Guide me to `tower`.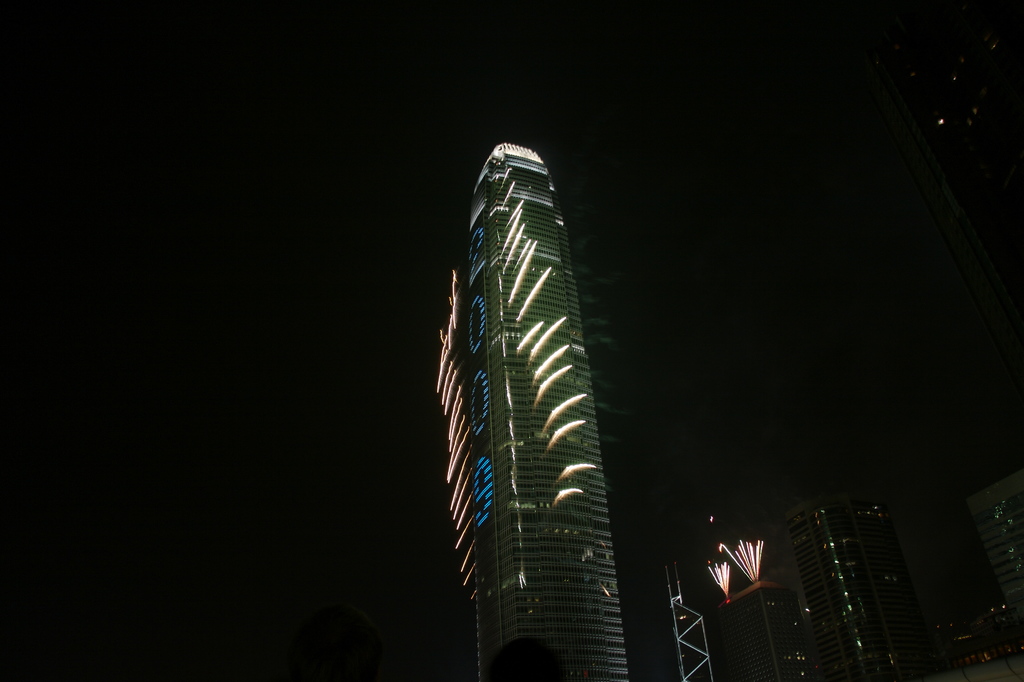
Guidance: locate(965, 468, 1023, 649).
